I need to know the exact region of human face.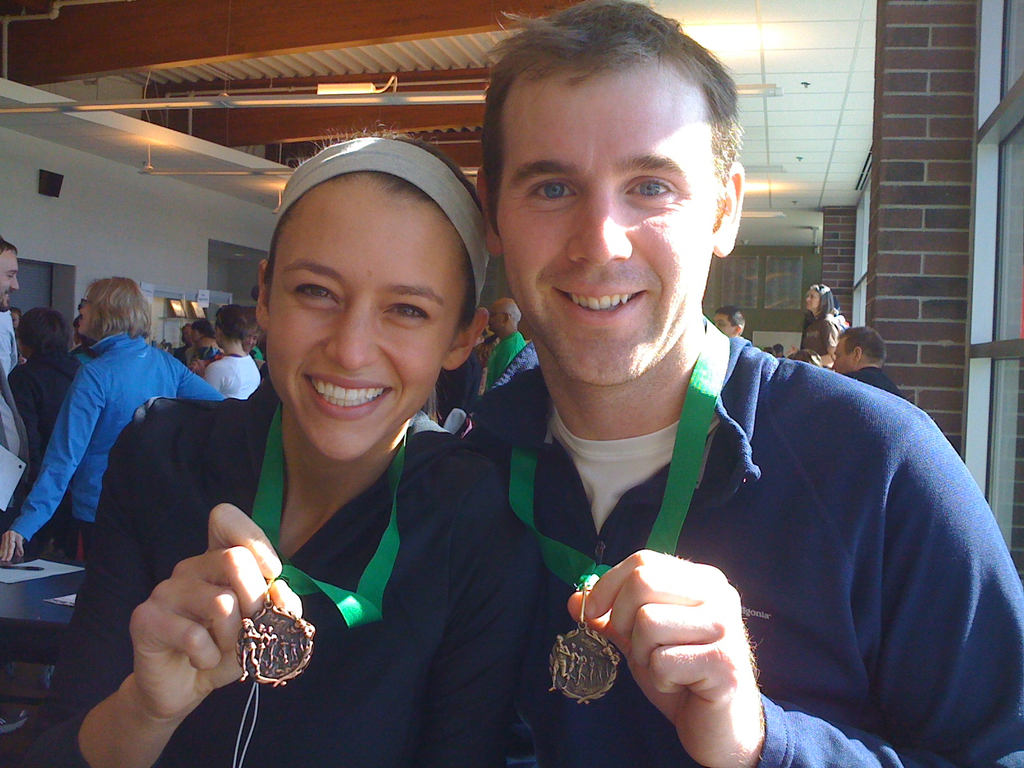
Region: region(499, 66, 719, 381).
